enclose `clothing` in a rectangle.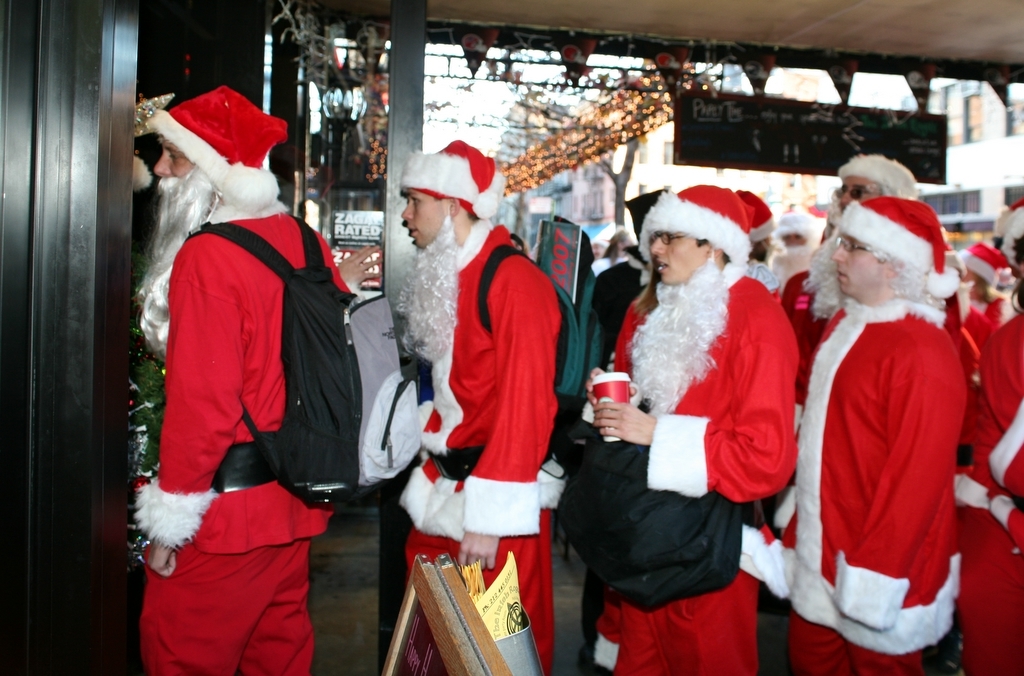
region(590, 256, 775, 675).
